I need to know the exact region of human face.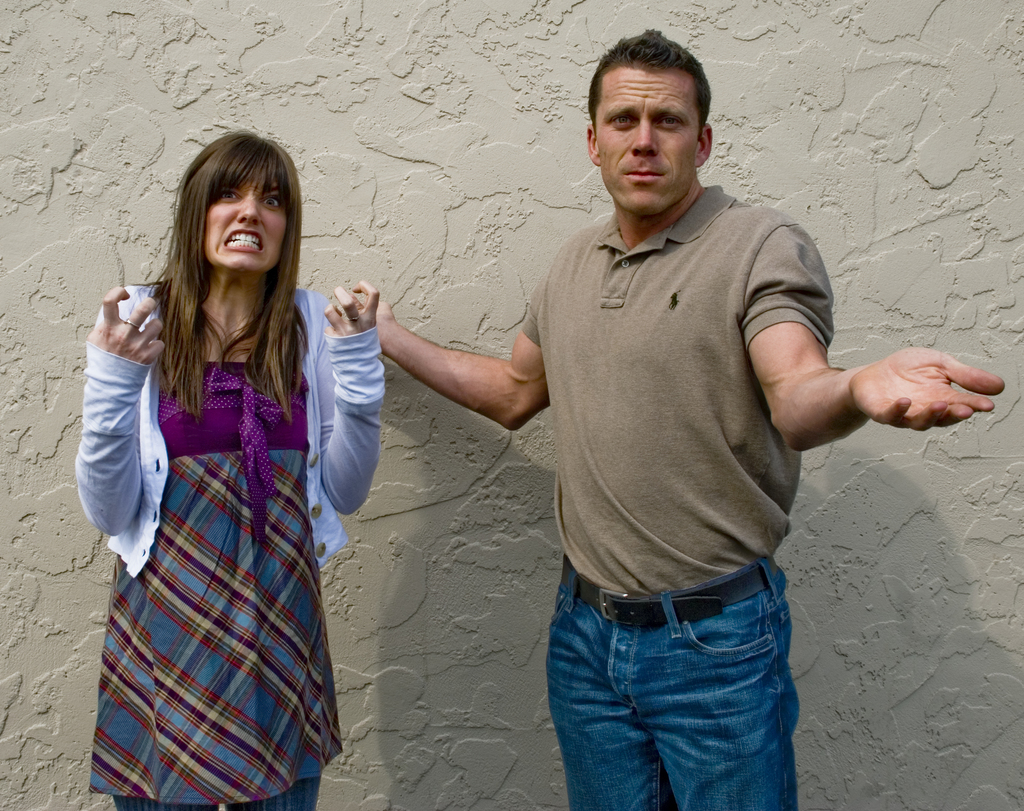
Region: <region>599, 60, 700, 215</region>.
